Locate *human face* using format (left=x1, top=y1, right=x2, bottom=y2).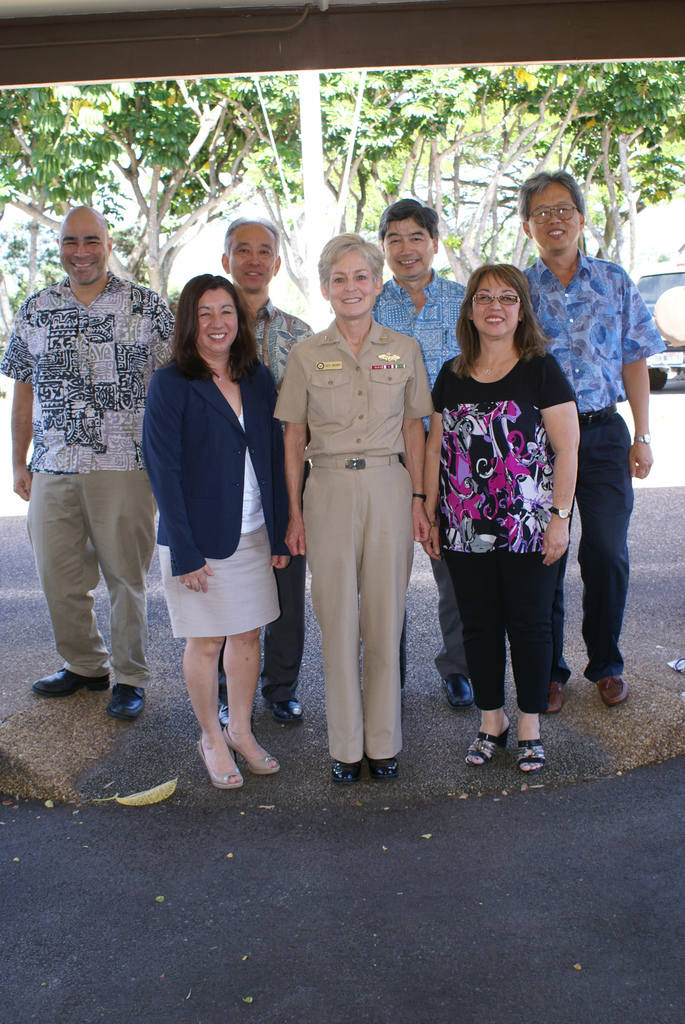
(left=58, top=219, right=104, bottom=287).
